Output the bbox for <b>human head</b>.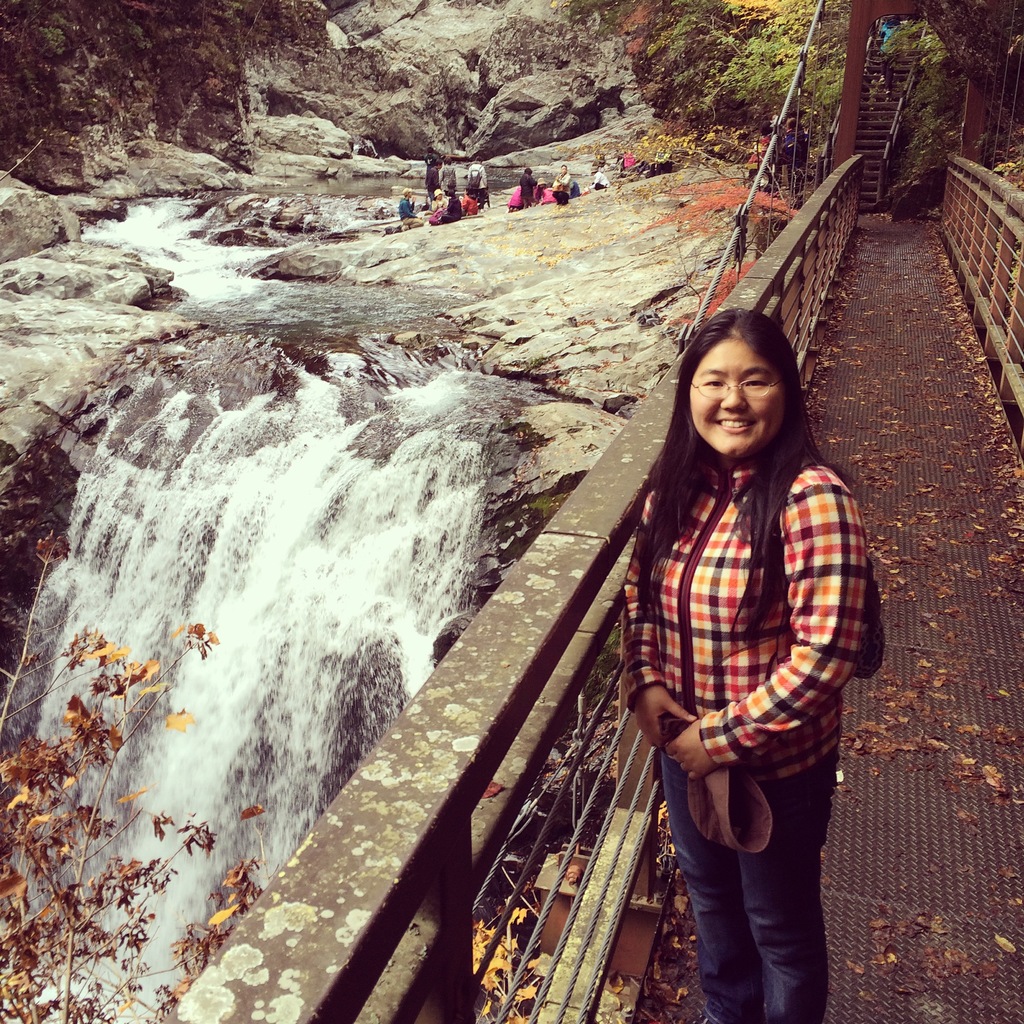
detection(524, 167, 534, 177).
